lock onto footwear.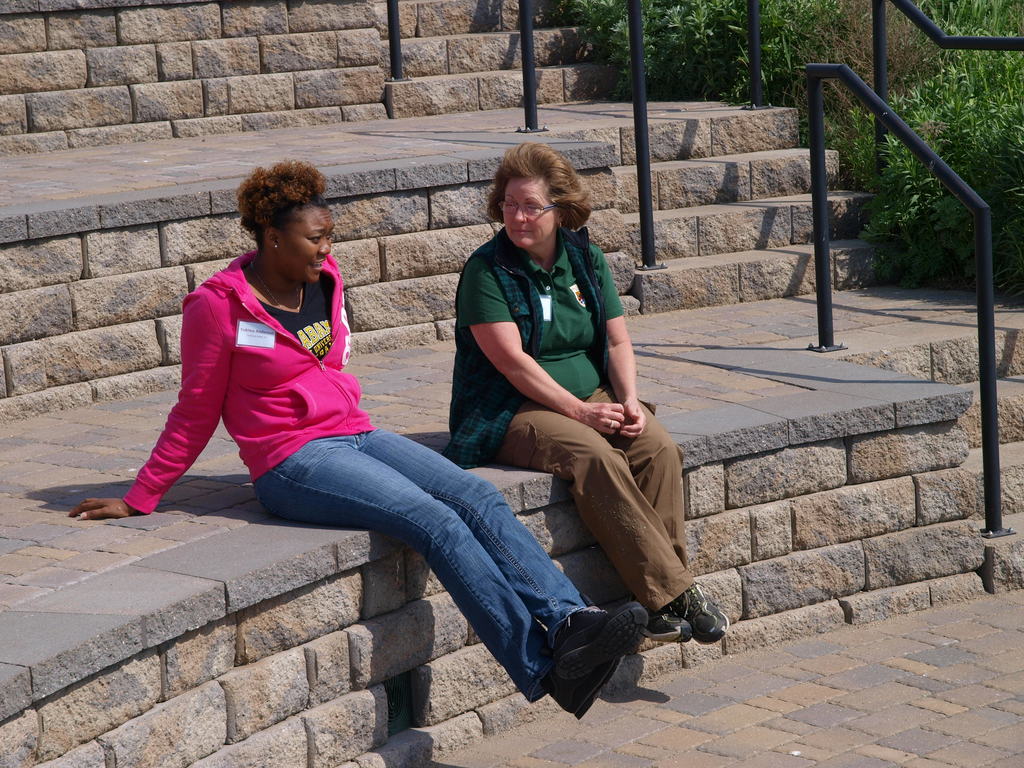
Locked: [left=643, top=604, right=690, bottom=661].
